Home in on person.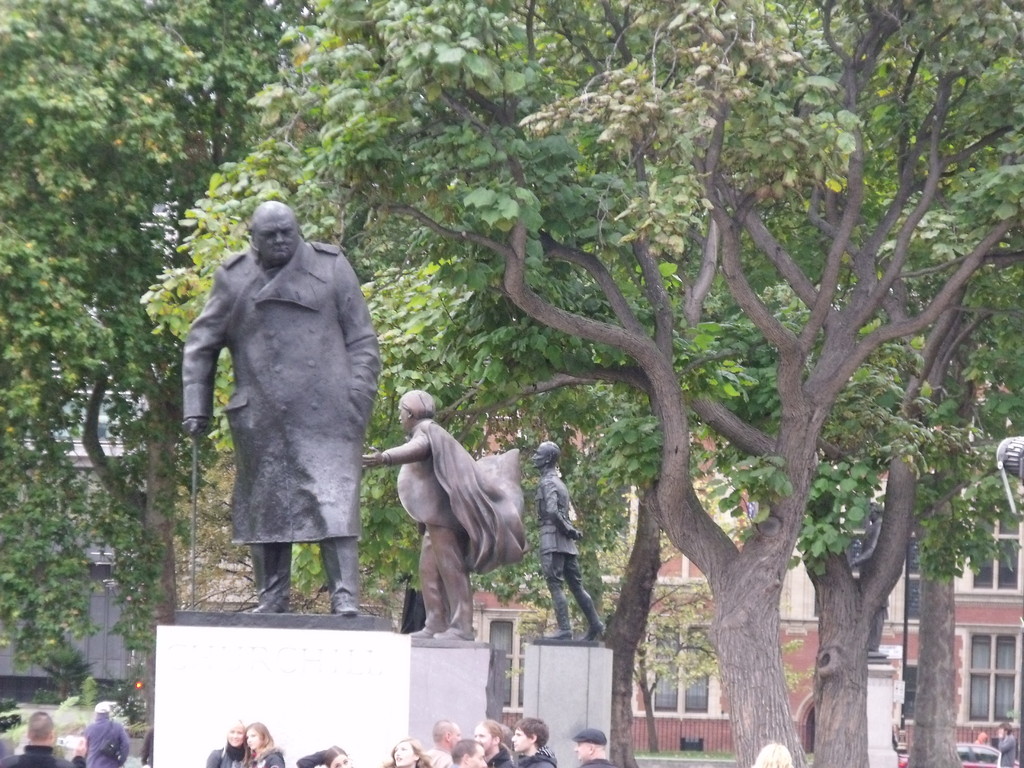
Homed in at Rect(179, 188, 382, 630).
